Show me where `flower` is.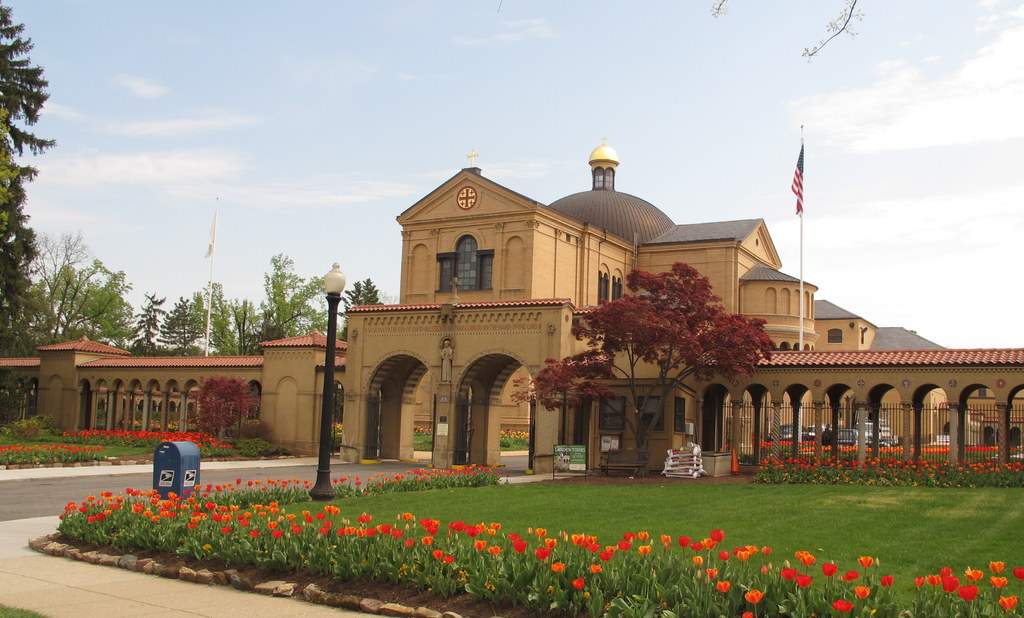
`flower` is at {"x1": 540, "y1": 542, "x2": 550, "y2": 562}.
